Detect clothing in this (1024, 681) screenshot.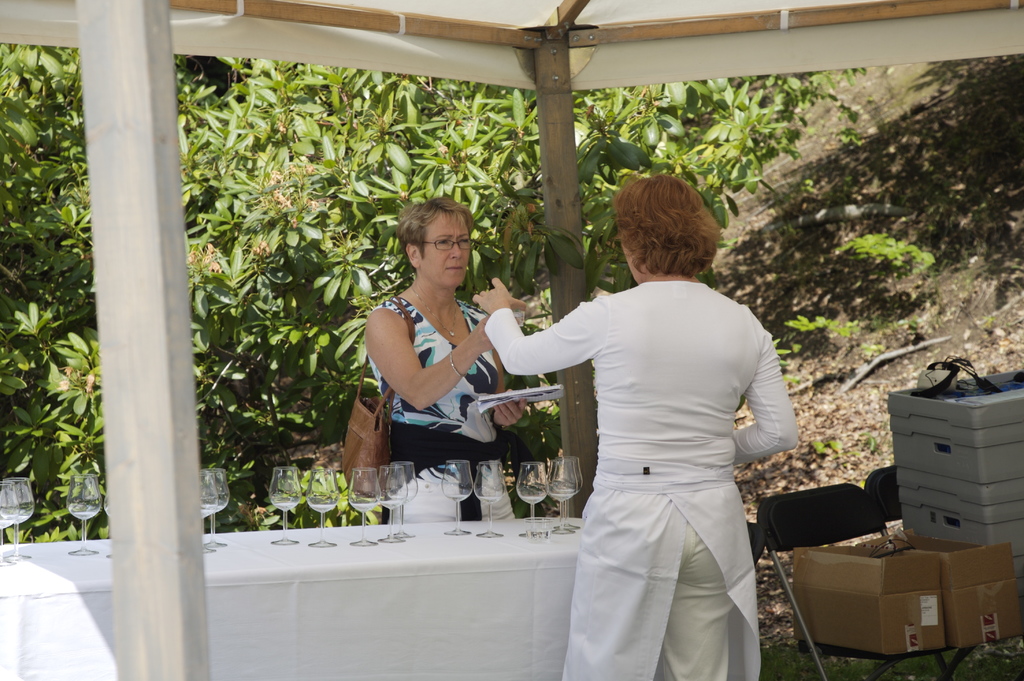
Detection: region(355, 304, 527, 544).
